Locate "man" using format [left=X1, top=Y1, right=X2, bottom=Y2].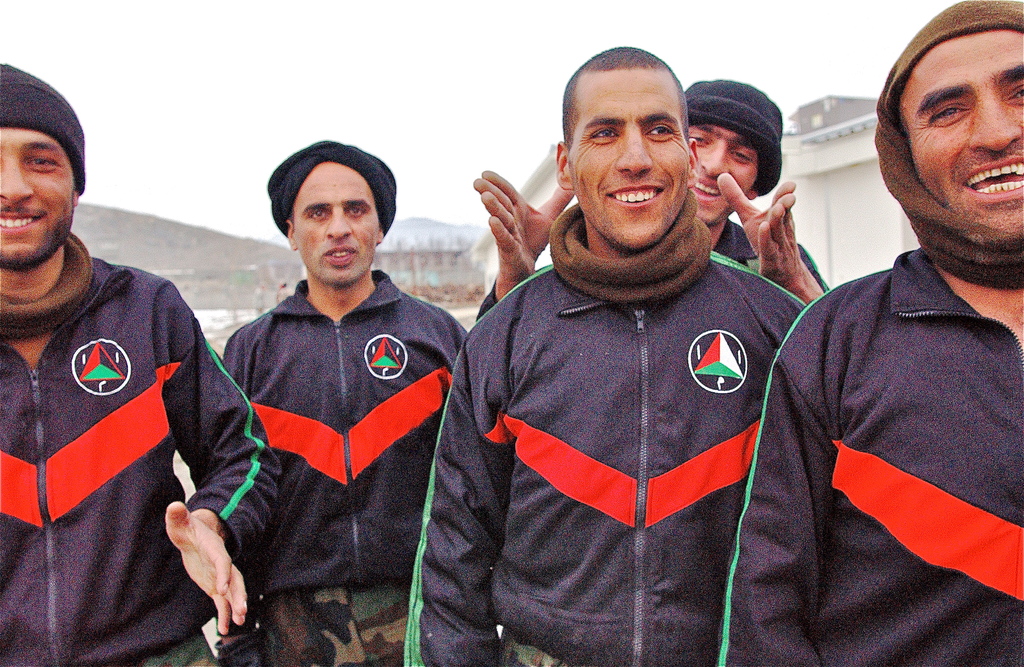
[left=476, top=79, right=832, bottom=319].
